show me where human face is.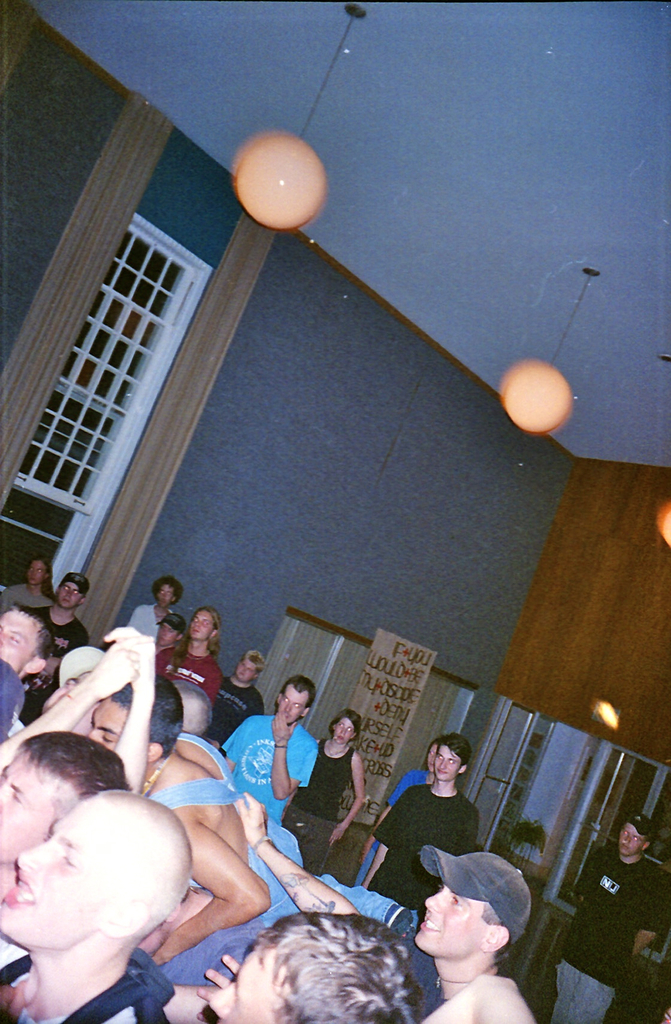
human face is at locate(278, 687, 308, 722).
